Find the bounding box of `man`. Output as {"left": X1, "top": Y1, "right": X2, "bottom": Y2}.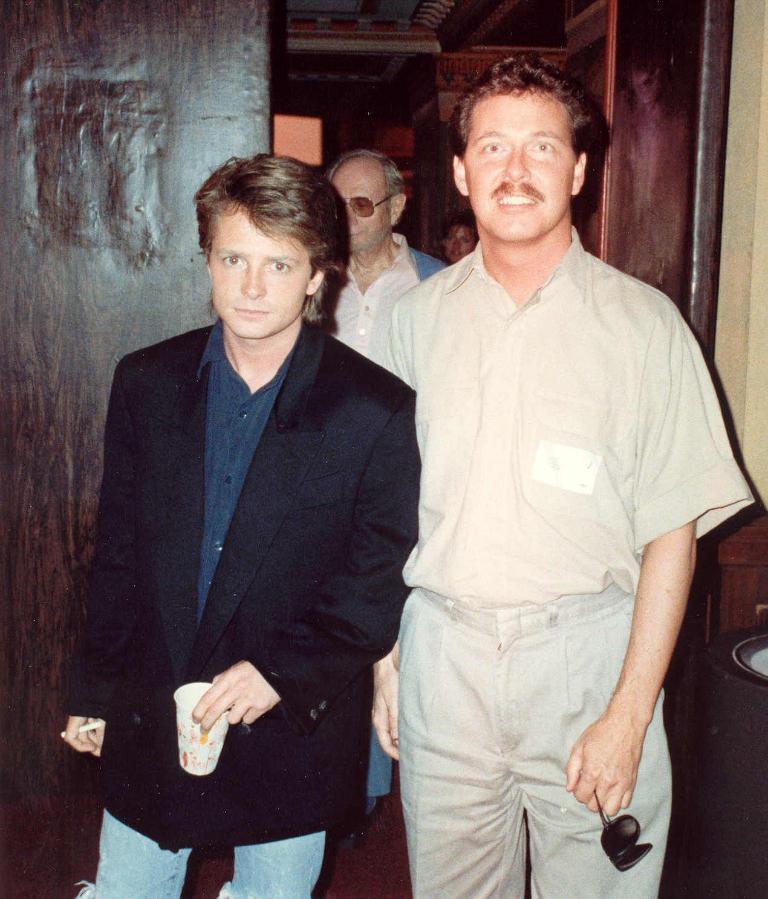
{"left": 320, "top": 134, "right": 461, "bottom": 831}.
